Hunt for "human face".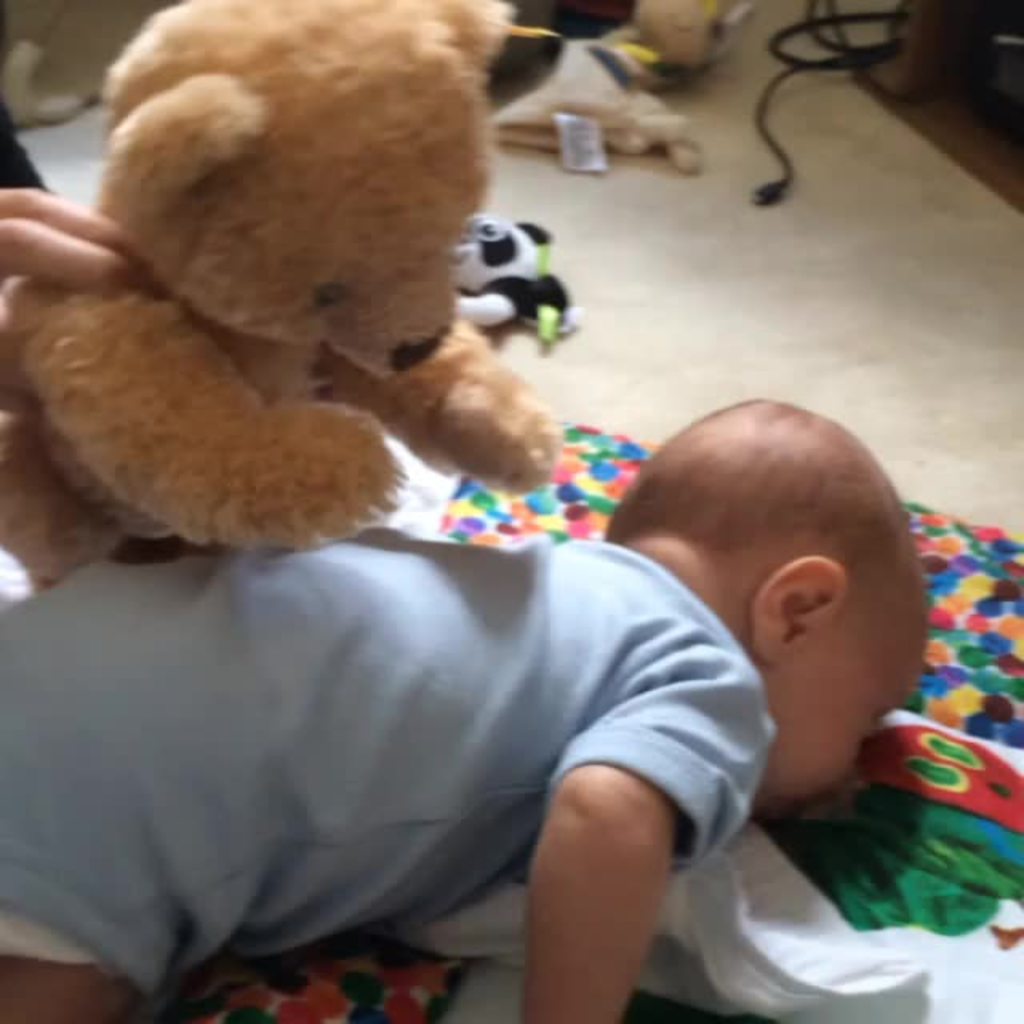
Hunted down at 762:603:910:818.
